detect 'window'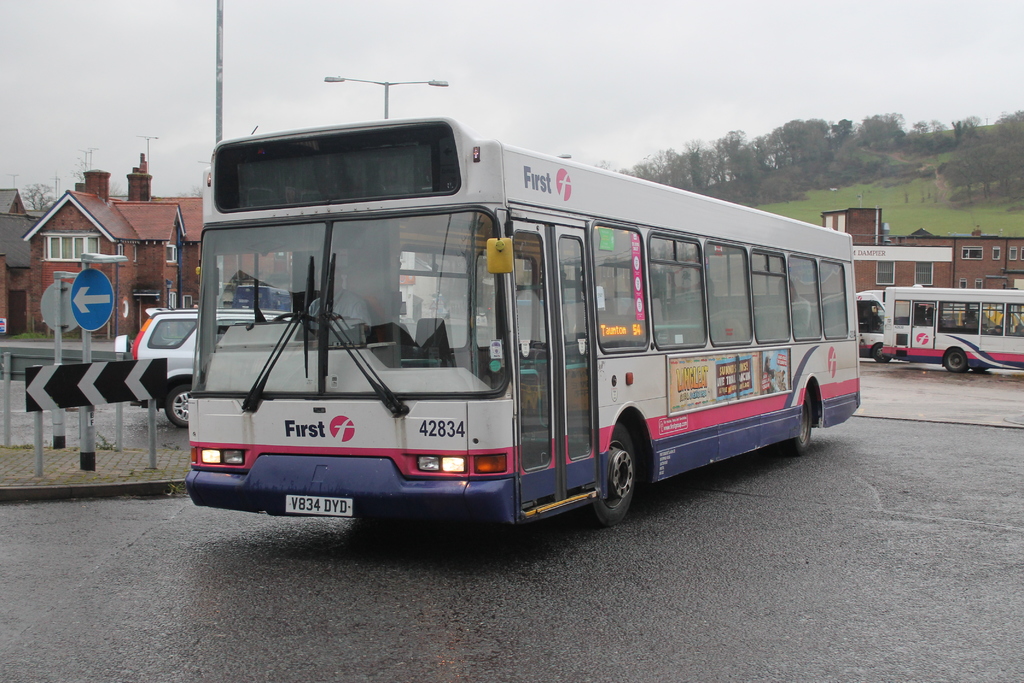
[left=914, top=300, right=938, bottom=324]
